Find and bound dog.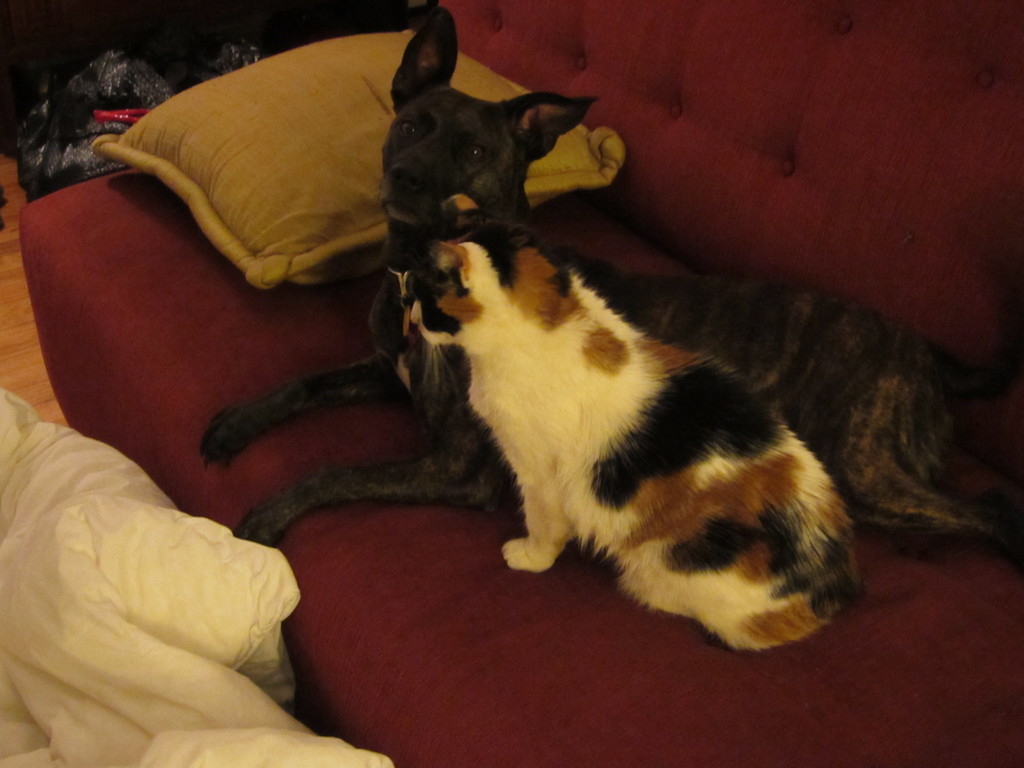
Bound: detection(196, 4, 1022, 547).
